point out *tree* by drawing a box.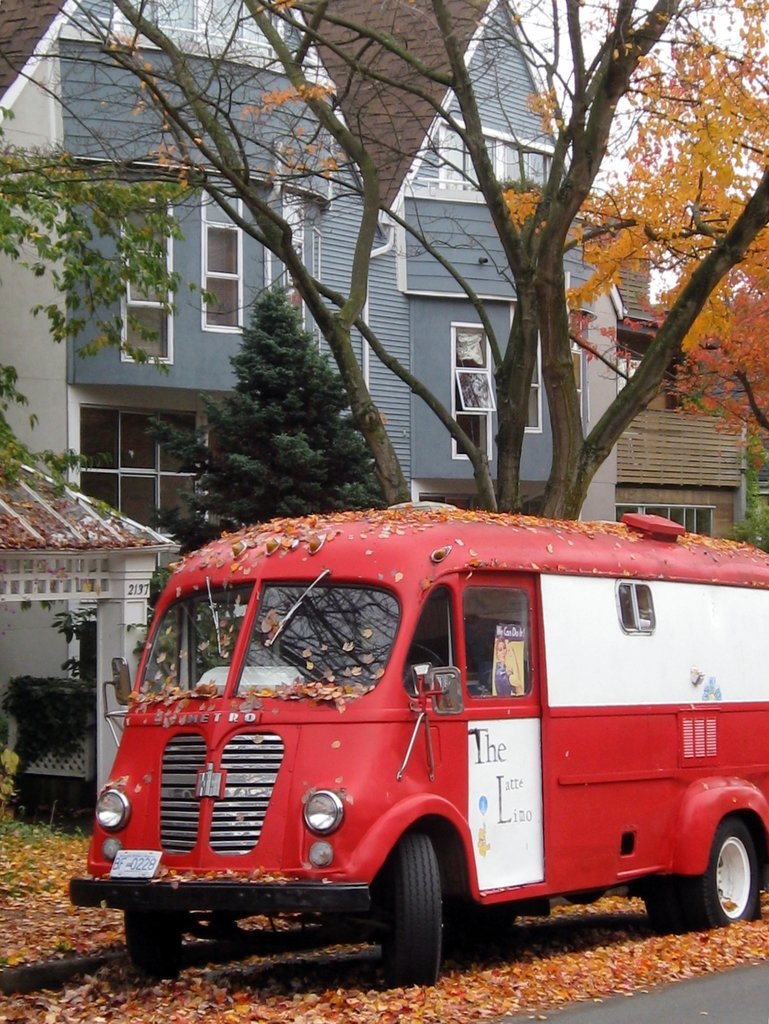
{"left": 0, "top": 0, "right": 768, "bottom": 525}.
